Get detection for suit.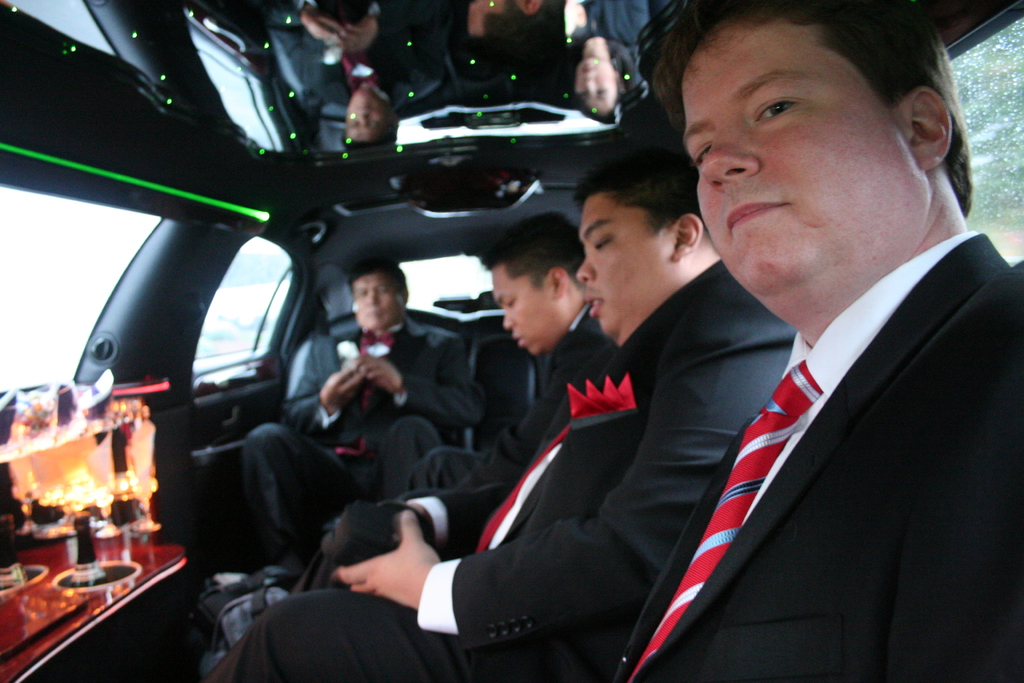
Detection: [left=630, top=152, right=1011, bottom=679].
